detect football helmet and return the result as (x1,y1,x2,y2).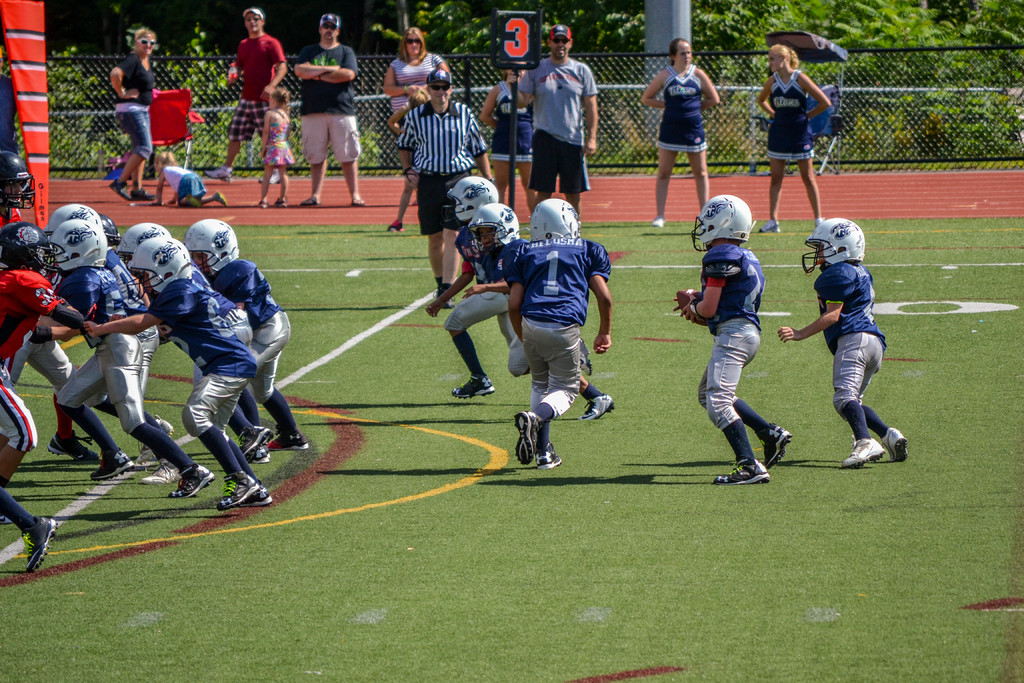
(464,203,521,256).
